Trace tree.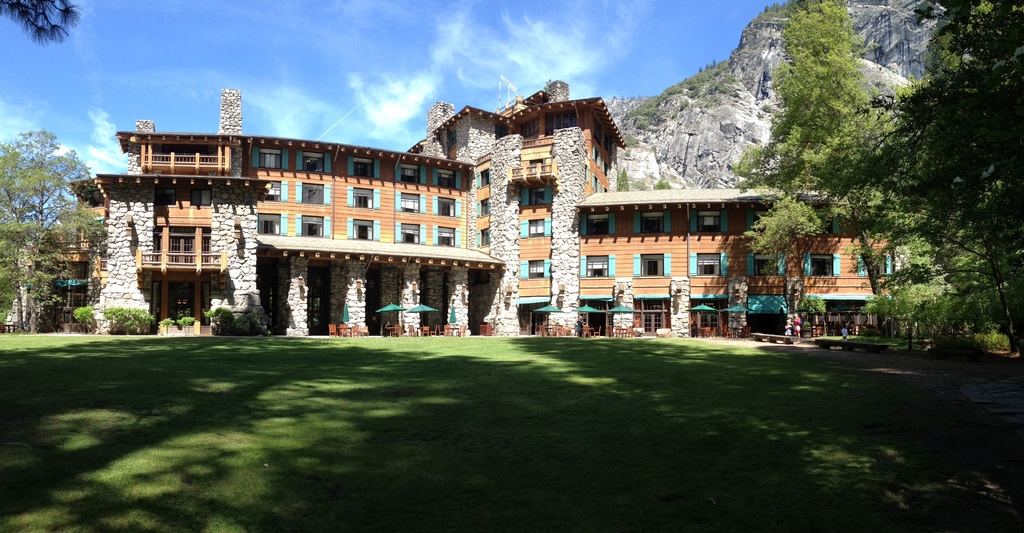
Traced to region(616, 166, 628, 192).
